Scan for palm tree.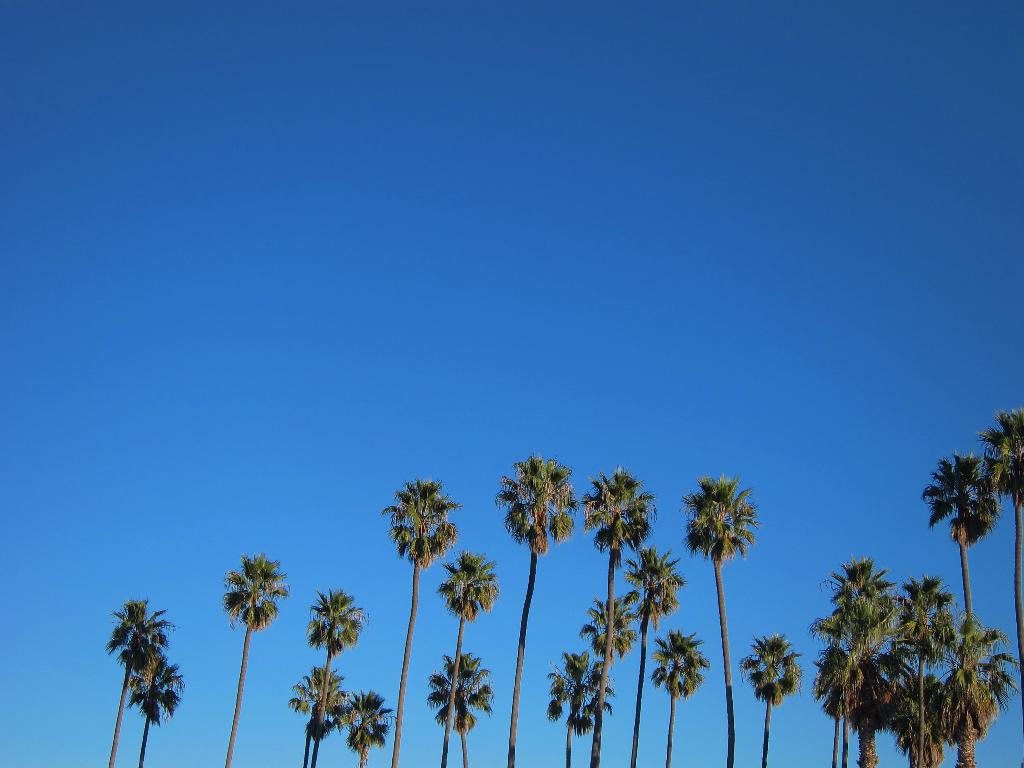
Scan result: select_region(687, 465, 749, 758).
